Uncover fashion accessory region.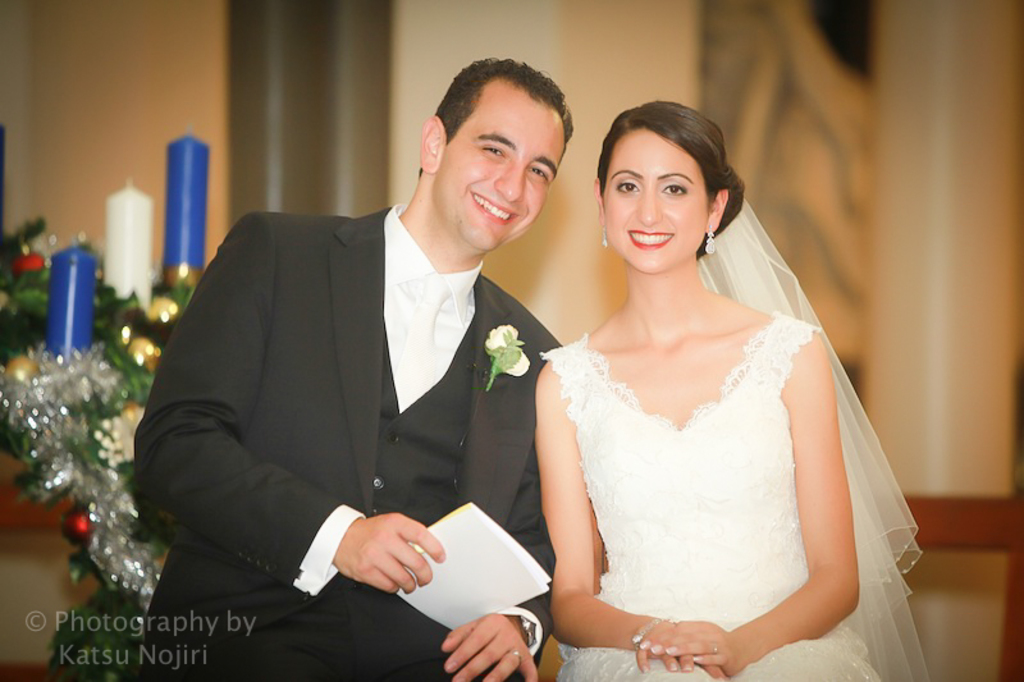
Uncovered: bbox(700, 224, 717, 256).
